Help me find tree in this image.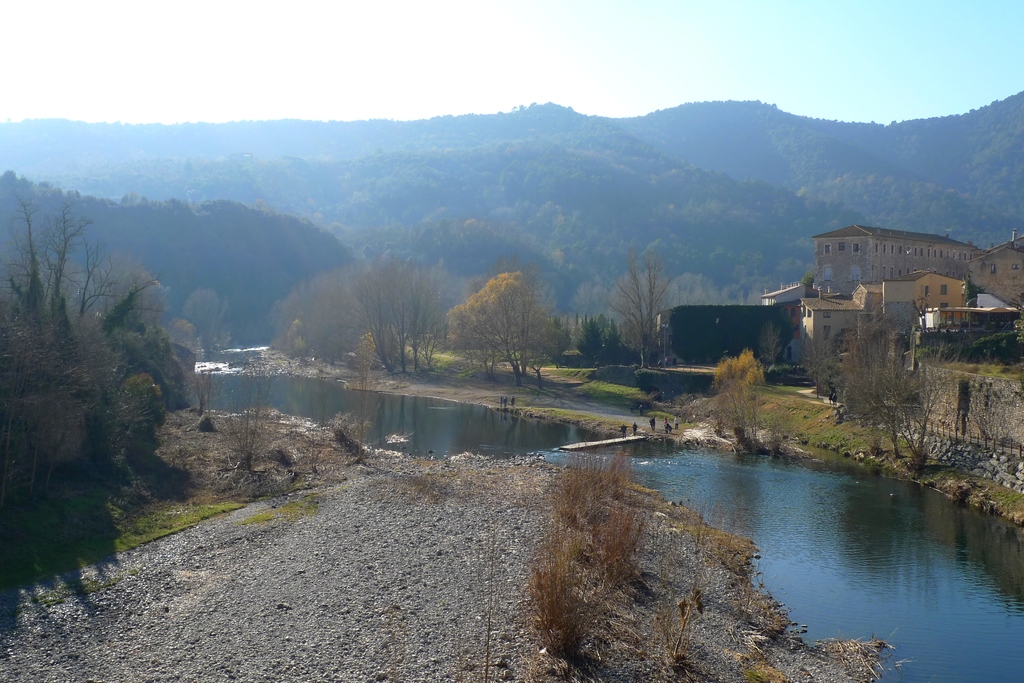
Found it: x1=33 y1=195 x2=98 y2=328.
